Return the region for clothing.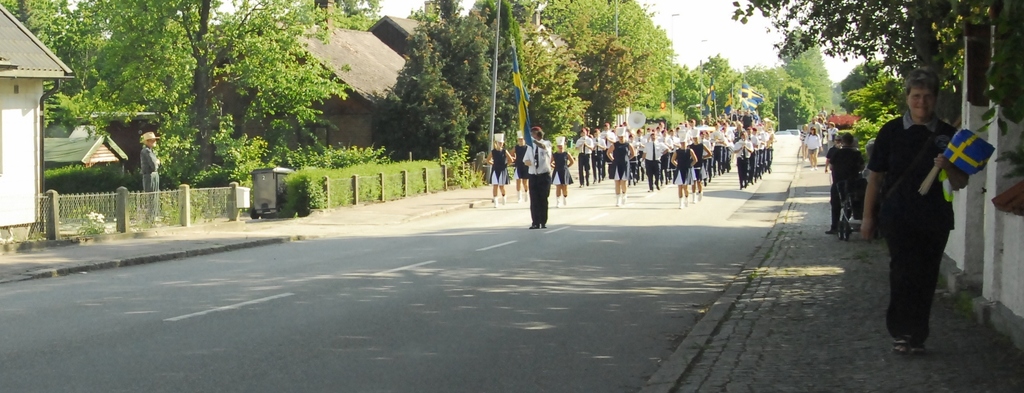
(548, 149, 571, 181).
